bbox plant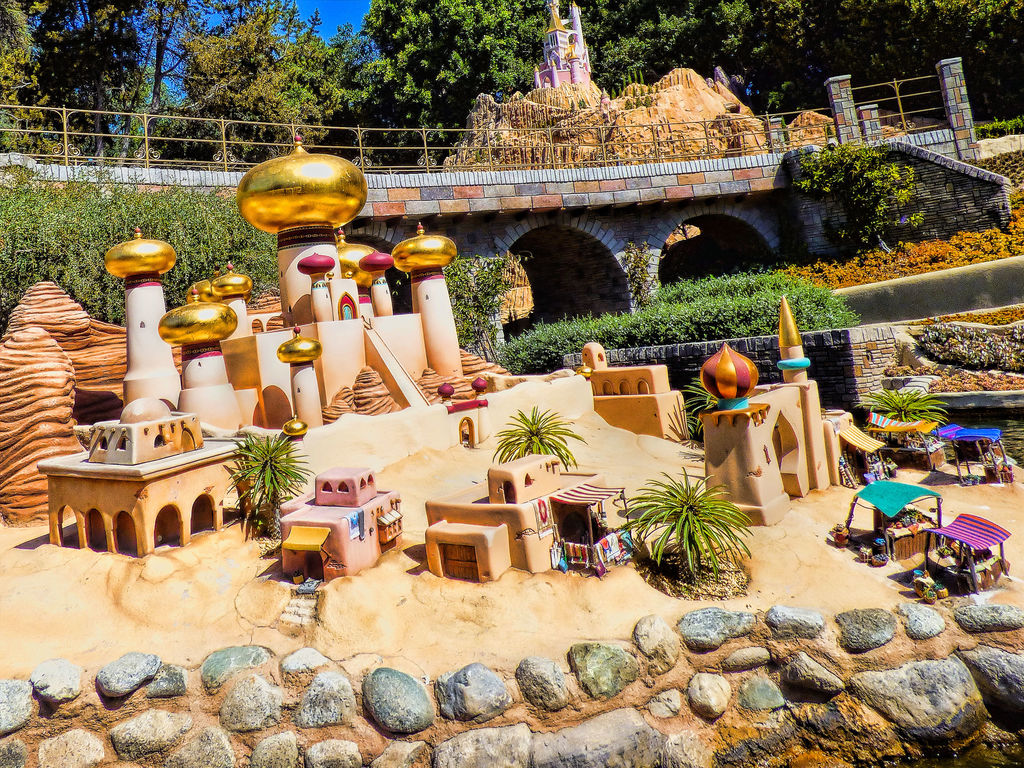
(x1=977, y1=112, x2=1023, y2=138)
